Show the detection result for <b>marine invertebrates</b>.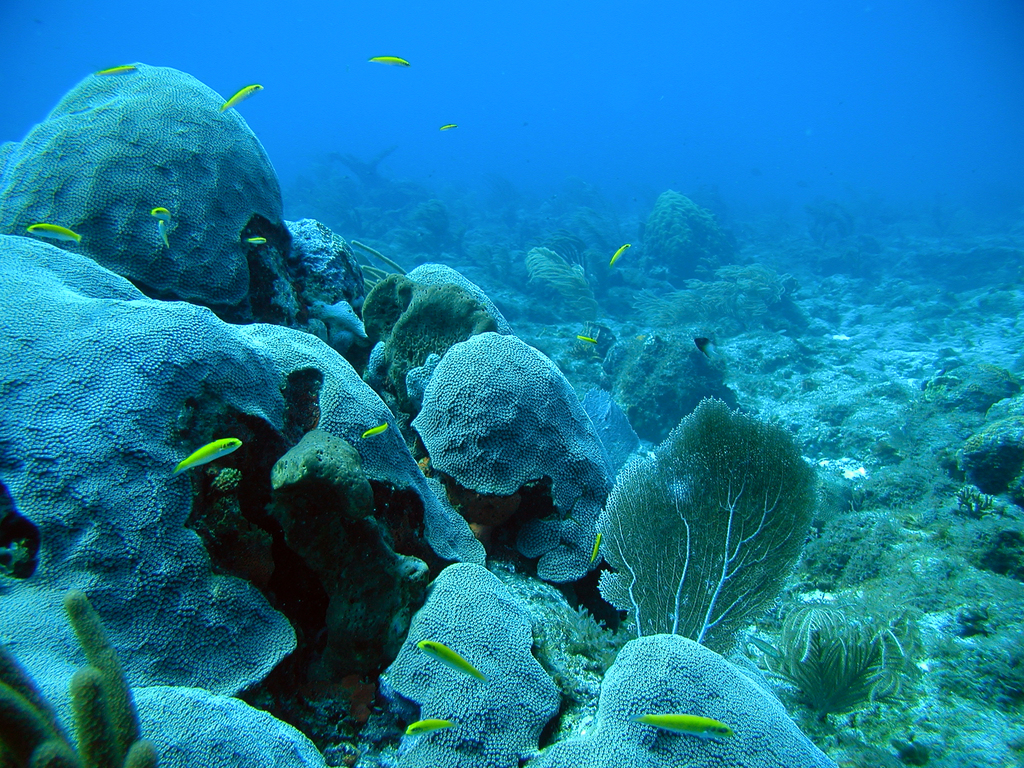
bbox(372, 563, 588, 767).
